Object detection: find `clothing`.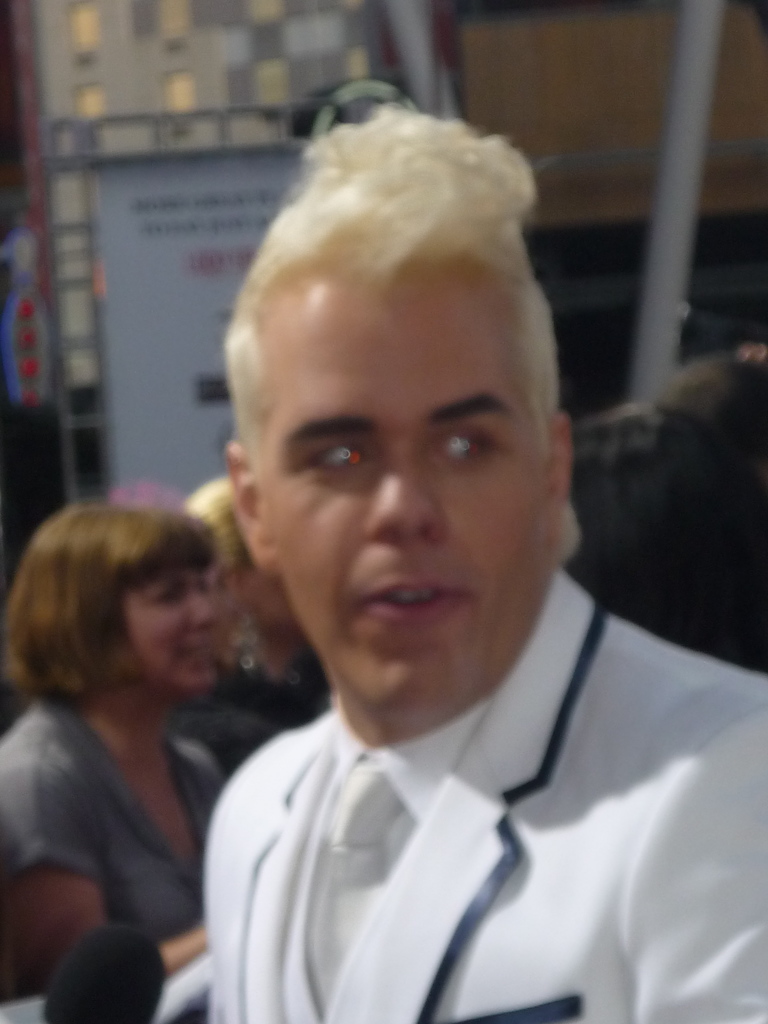
pyautogui.locateOnScreen(159, 606, 687, 1023).
